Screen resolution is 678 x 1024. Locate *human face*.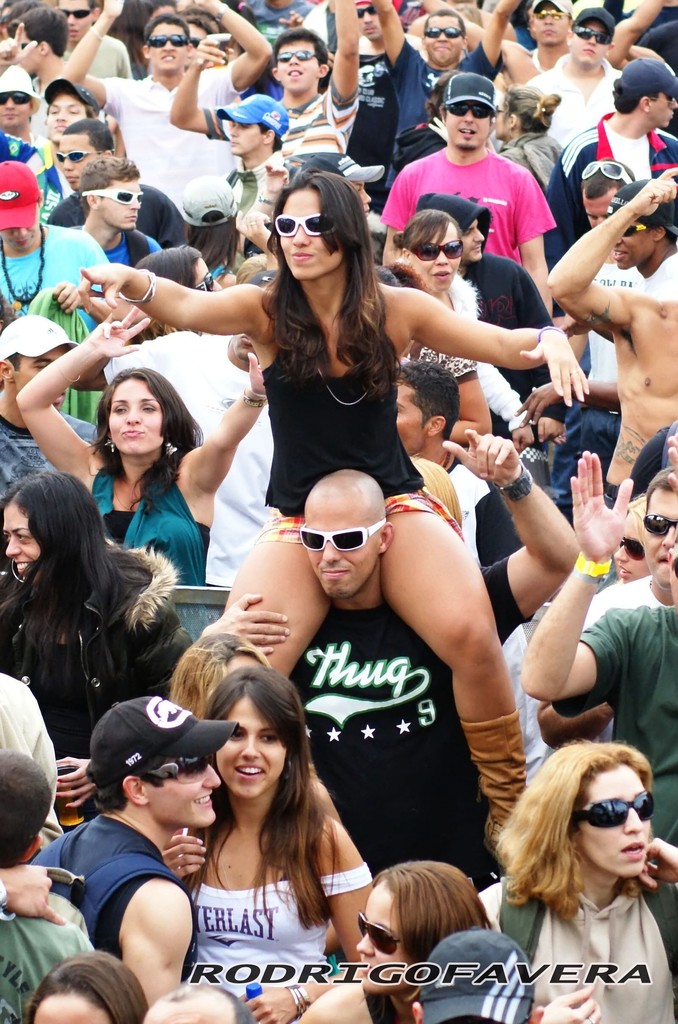
(x1=652, y1=95, x2=677, y2=129).
